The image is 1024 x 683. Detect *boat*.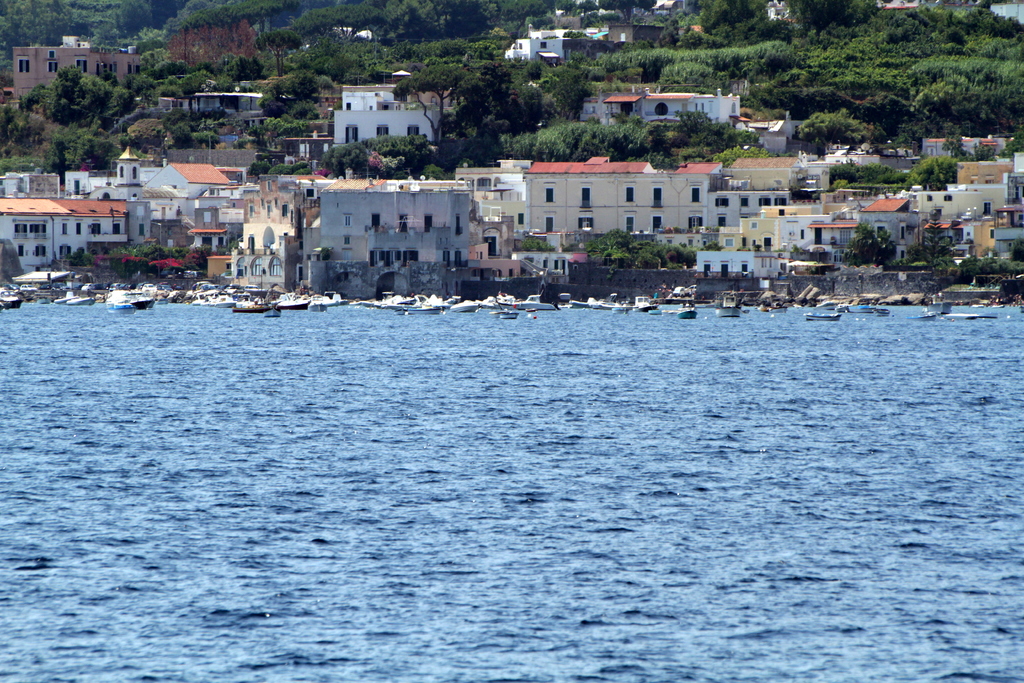
Detection: BBox(971, 298, 987, 311).
